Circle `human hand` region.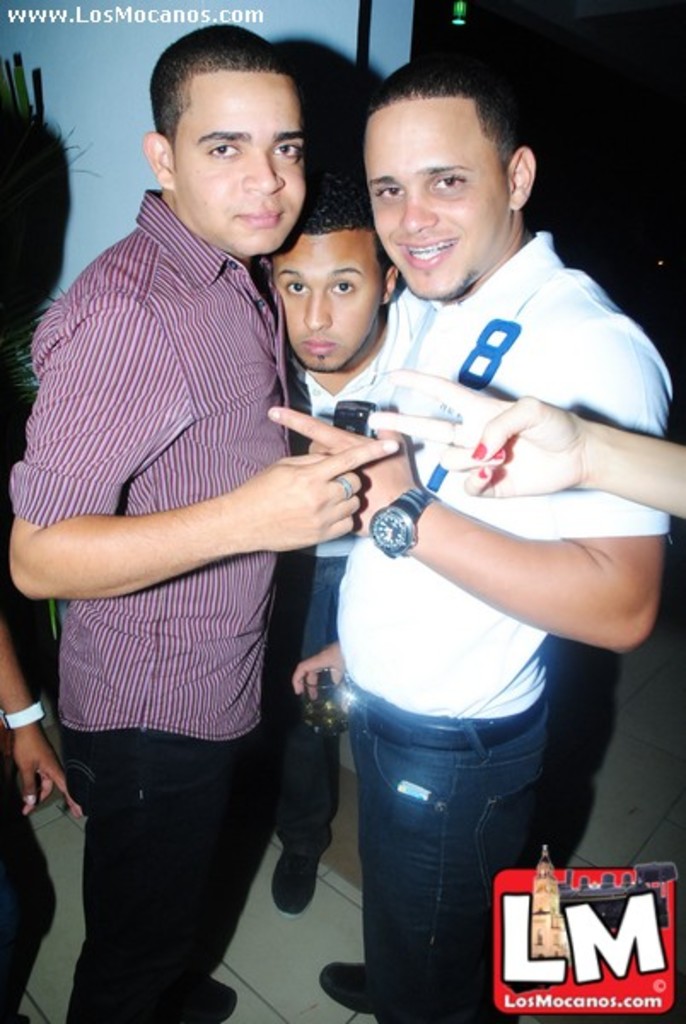
Region: {"left": 9, "top": 722, "right": 84, "bottom": 819}.
